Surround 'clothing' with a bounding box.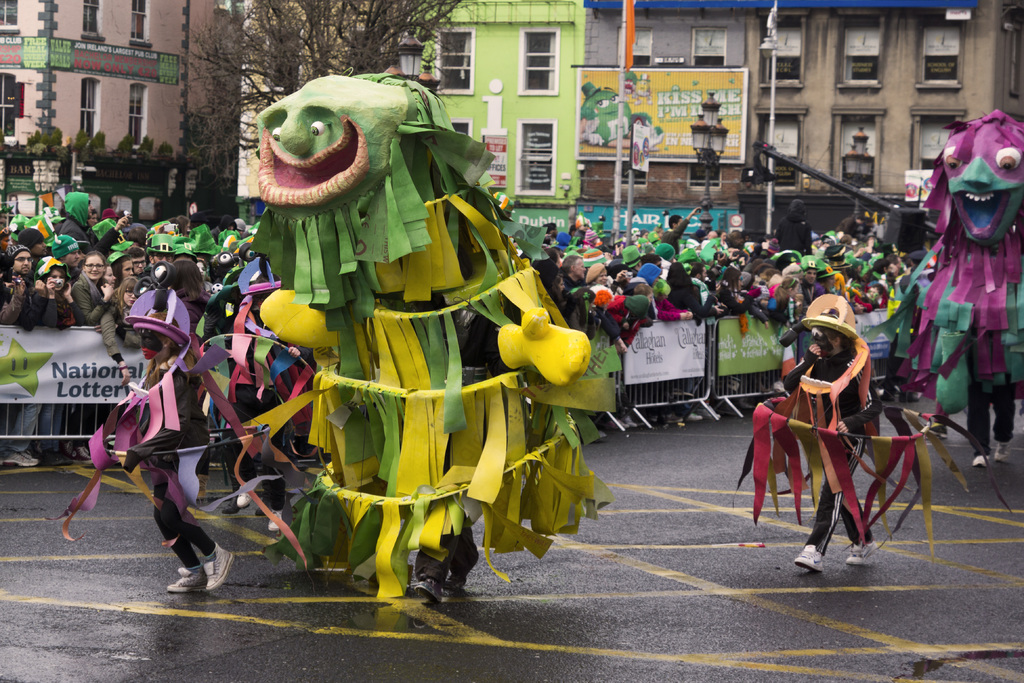
crop(120, 362, 212, 569).
